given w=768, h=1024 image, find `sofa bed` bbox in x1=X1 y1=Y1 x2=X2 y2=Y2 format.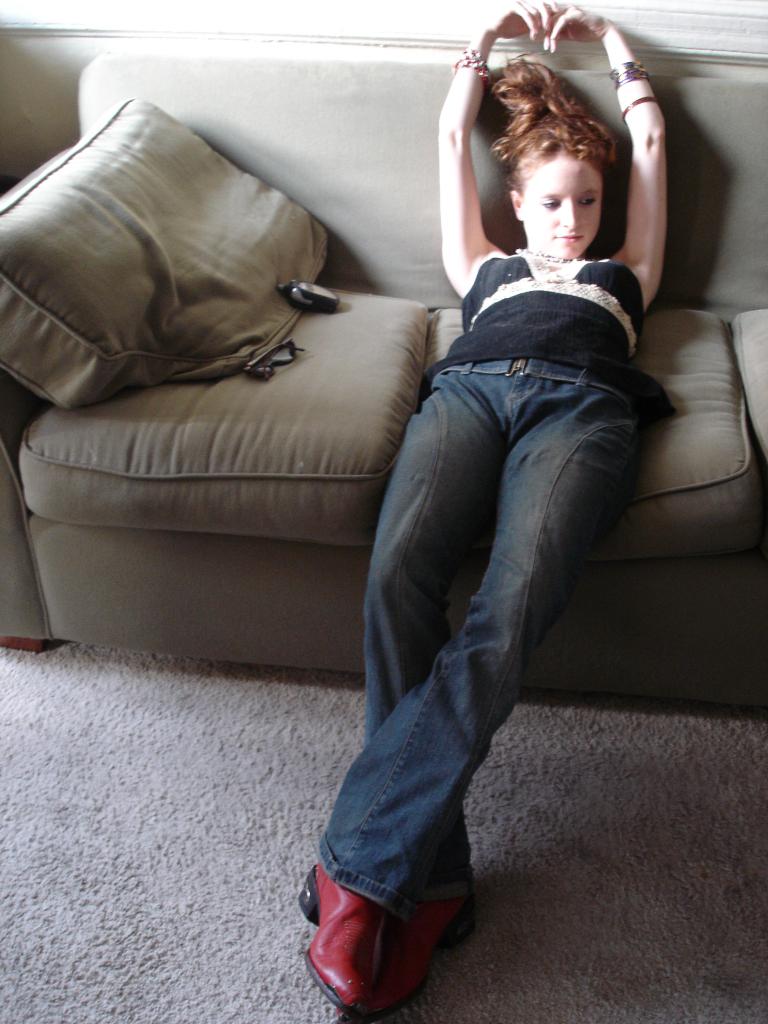
x1=0 y1=45 x2=767 y2=708.
